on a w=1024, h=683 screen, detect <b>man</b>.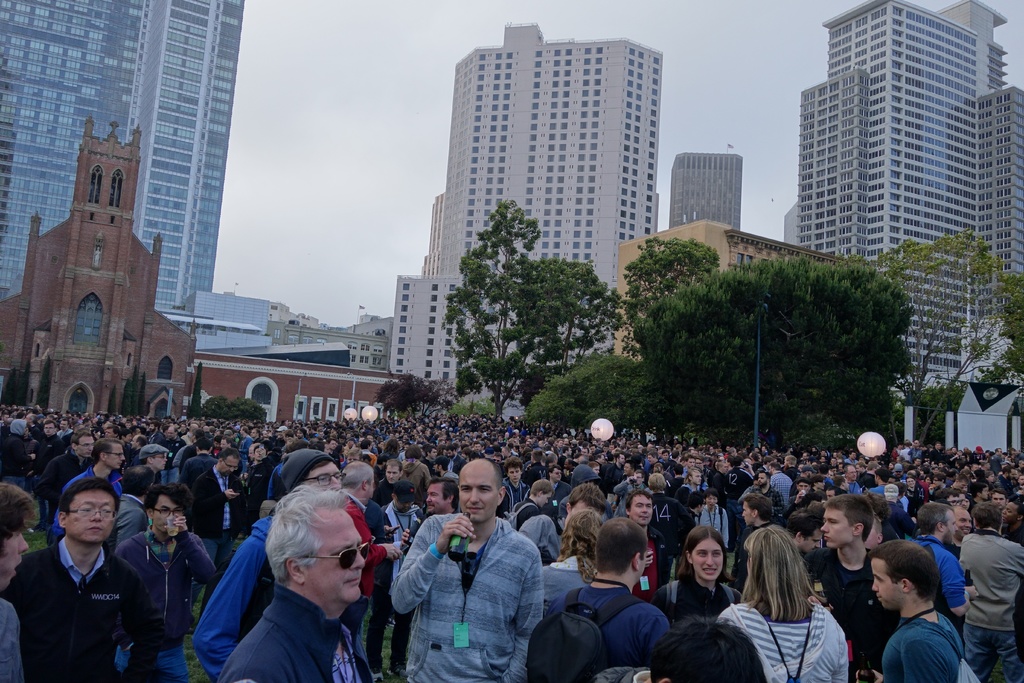
[342,461,402,676].
